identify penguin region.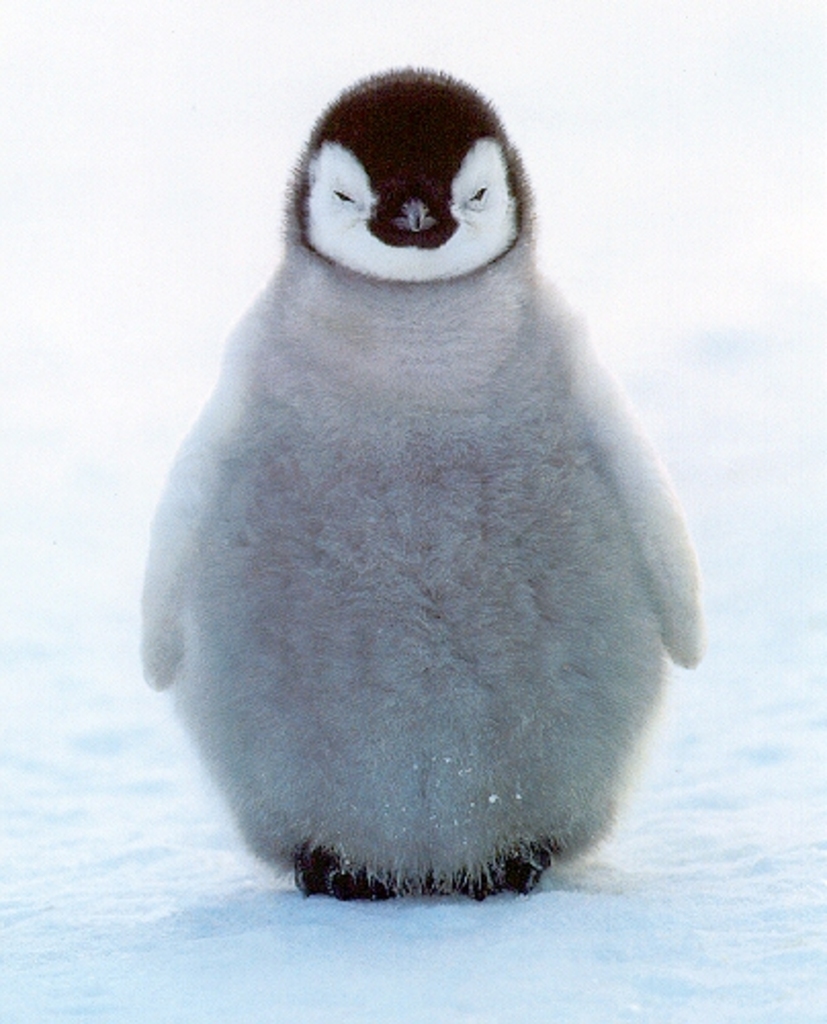
Region: <box>141,76,669,948</box>.
